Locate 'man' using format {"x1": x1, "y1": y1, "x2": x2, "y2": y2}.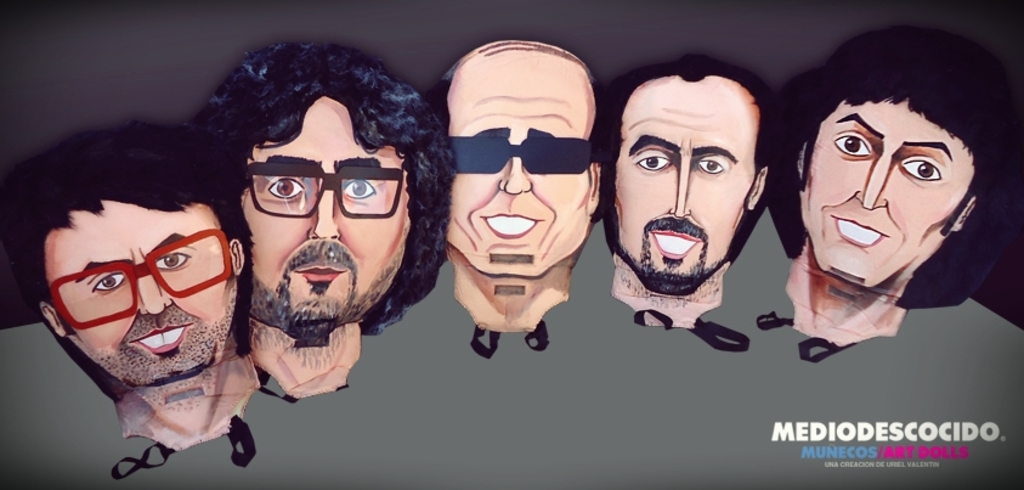
{"x1": 192, "y1": 39, "x2": 457, "y2": 356}.
